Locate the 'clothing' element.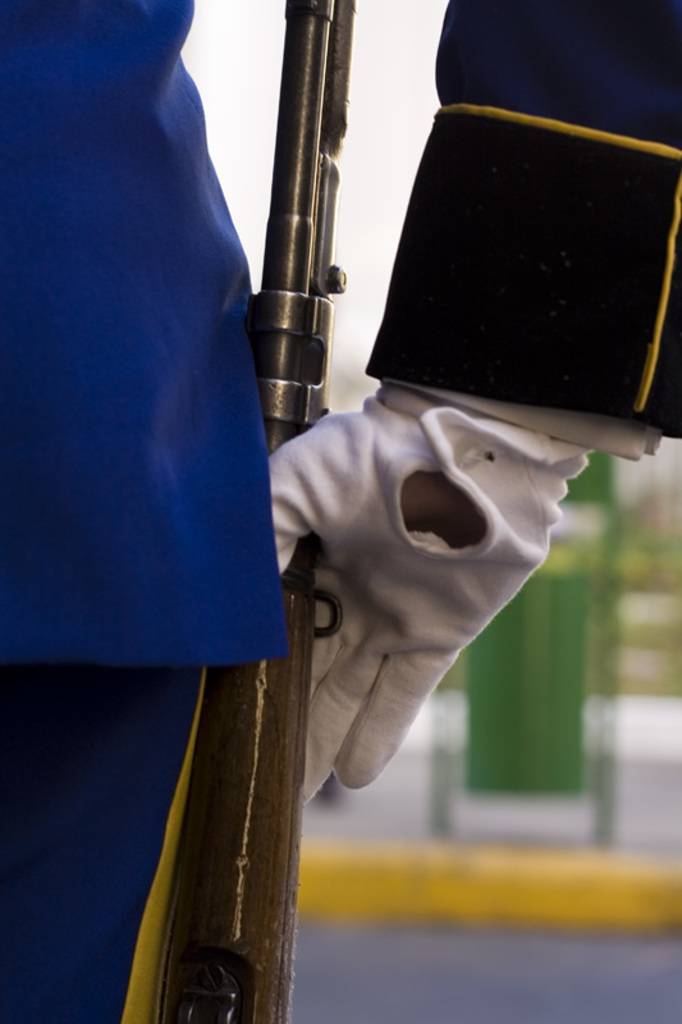
Element bbox: region(0, 0, 681, 1023).
